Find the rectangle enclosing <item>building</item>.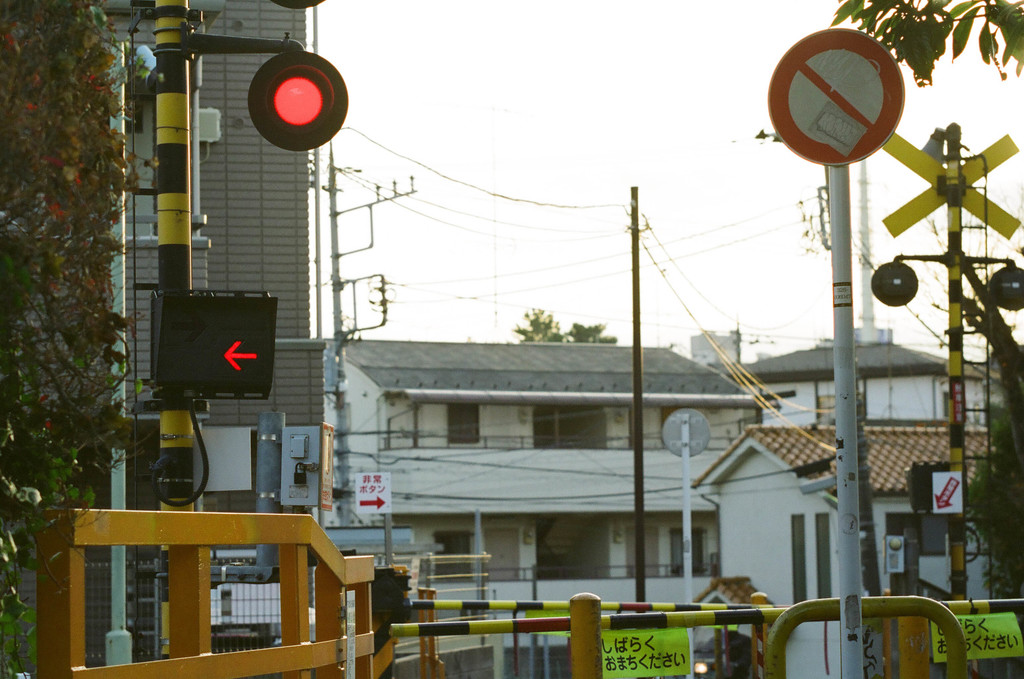
331 352 767 678.
